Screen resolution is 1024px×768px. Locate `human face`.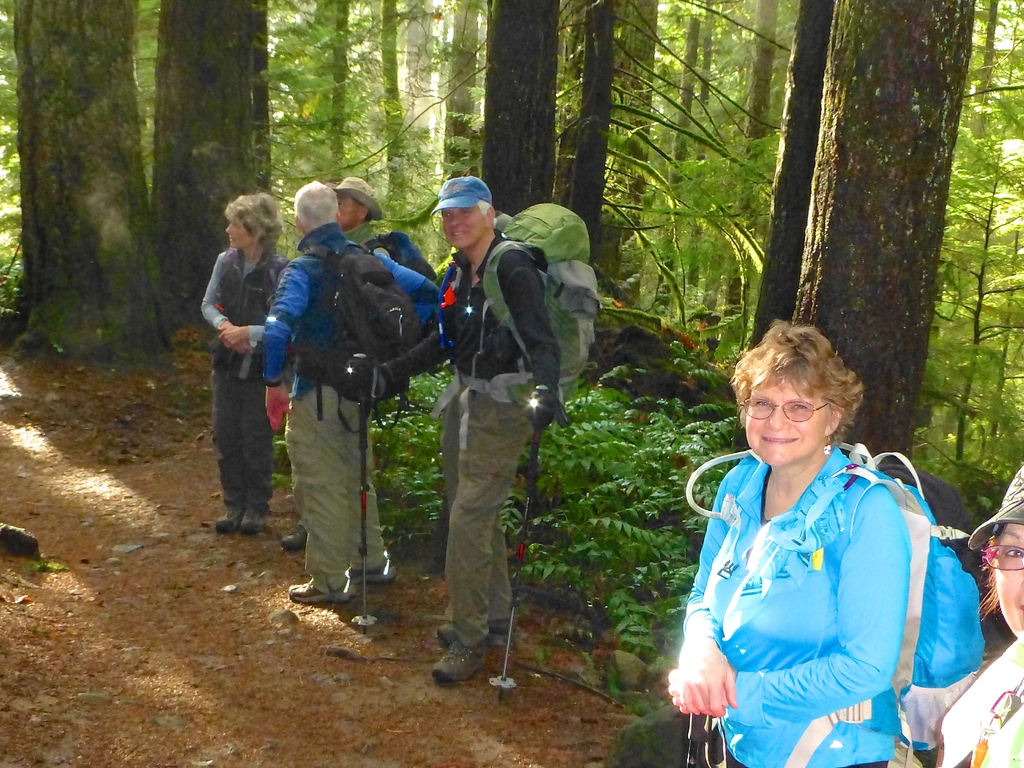
pyautogui.locateOnScreen(991, 524, 1023, 640).
